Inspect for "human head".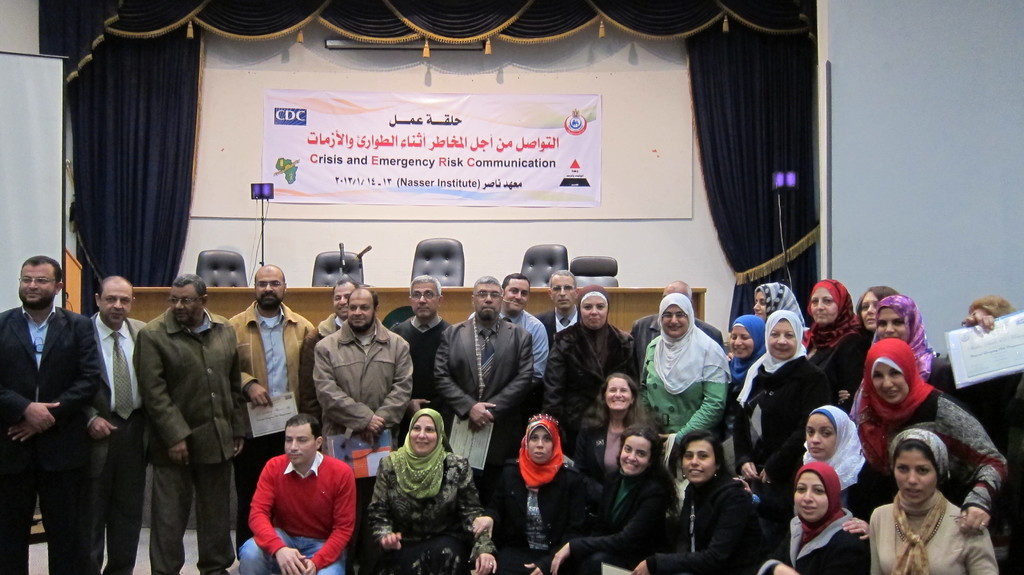
Inspection: 282 415 324 469.
